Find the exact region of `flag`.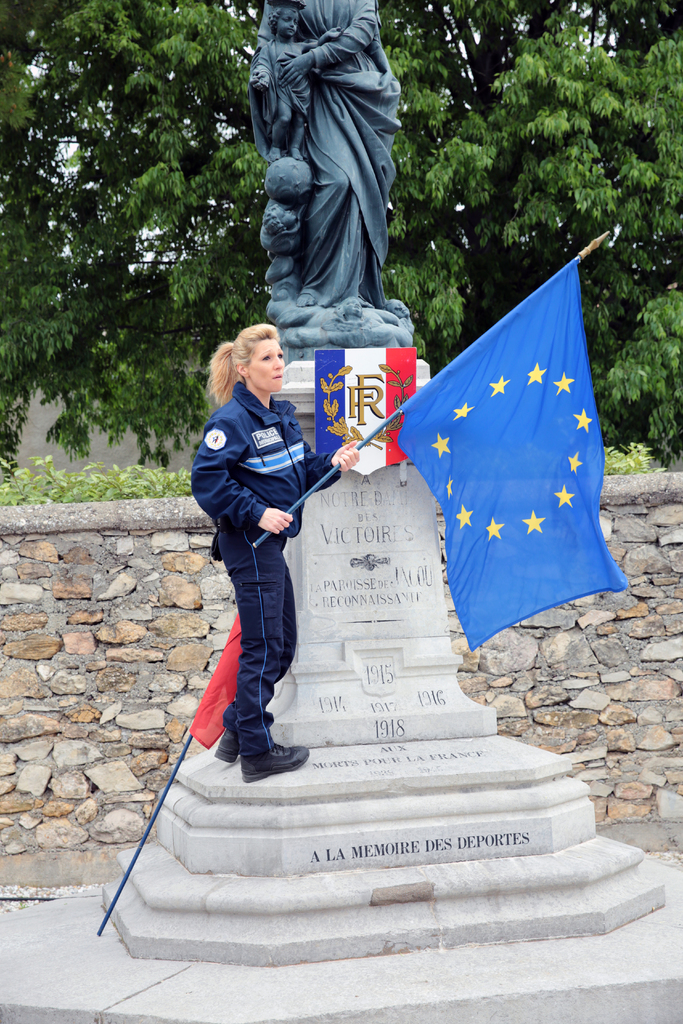
Exact region: {"x1": 400, "y1": 210, "x2": 609, "y2": 656}.
